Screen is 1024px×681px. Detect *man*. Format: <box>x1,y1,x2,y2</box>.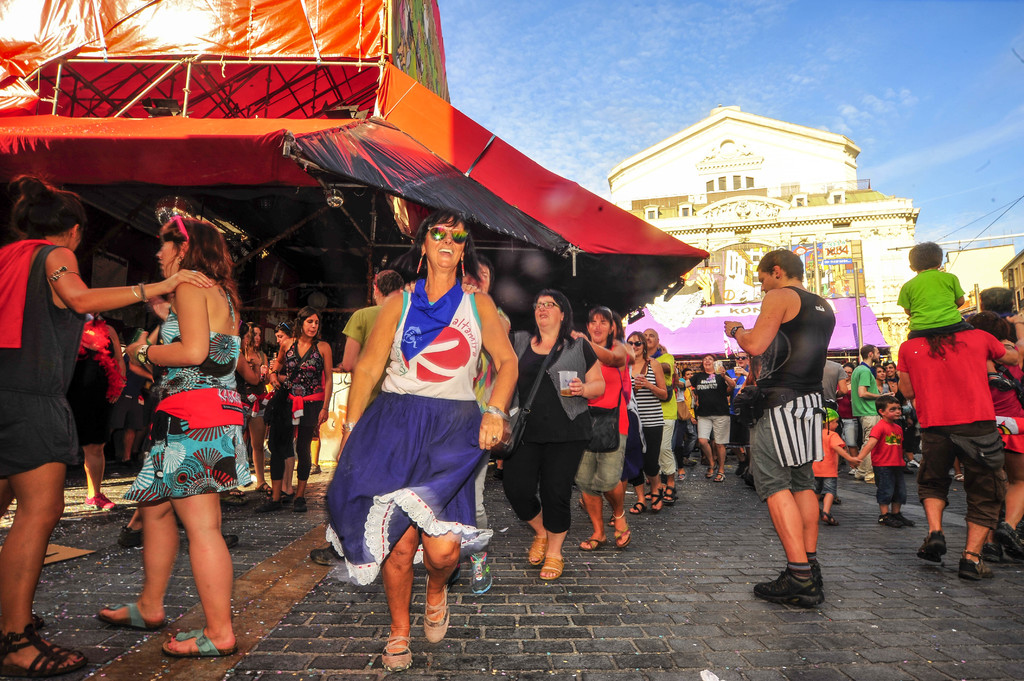
<box>726,349,756,473</box>.
